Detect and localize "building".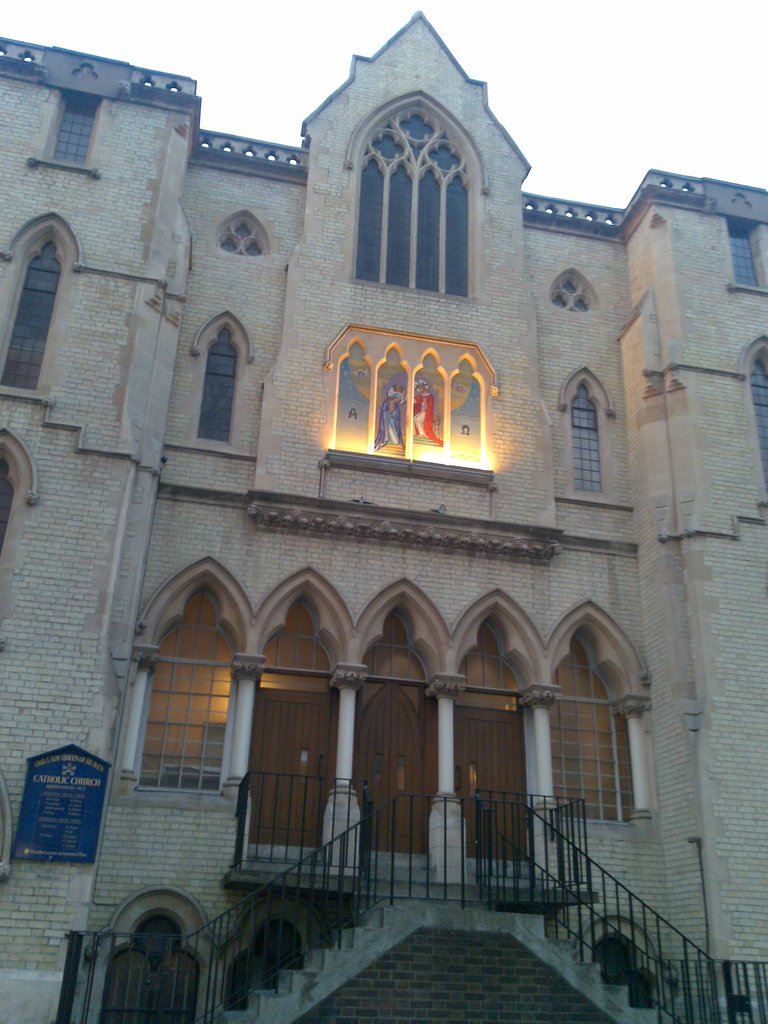
Localized at bbox(0, 0, 767, 1023).
